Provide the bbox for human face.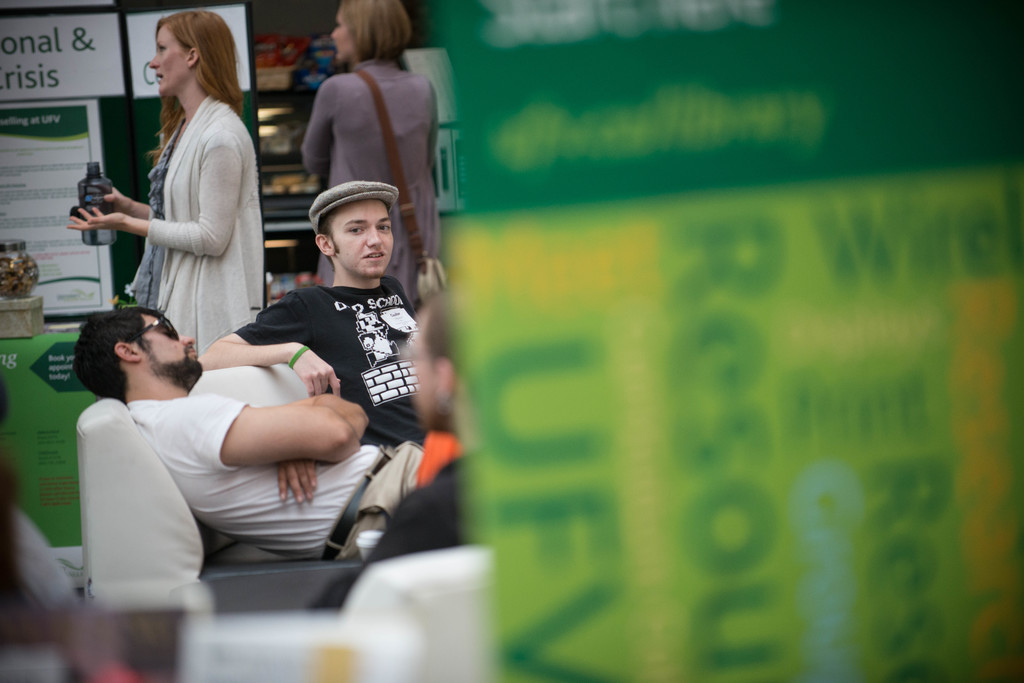
{"left": 149, "top": 19, "right": 195, "bottom": 97}.
